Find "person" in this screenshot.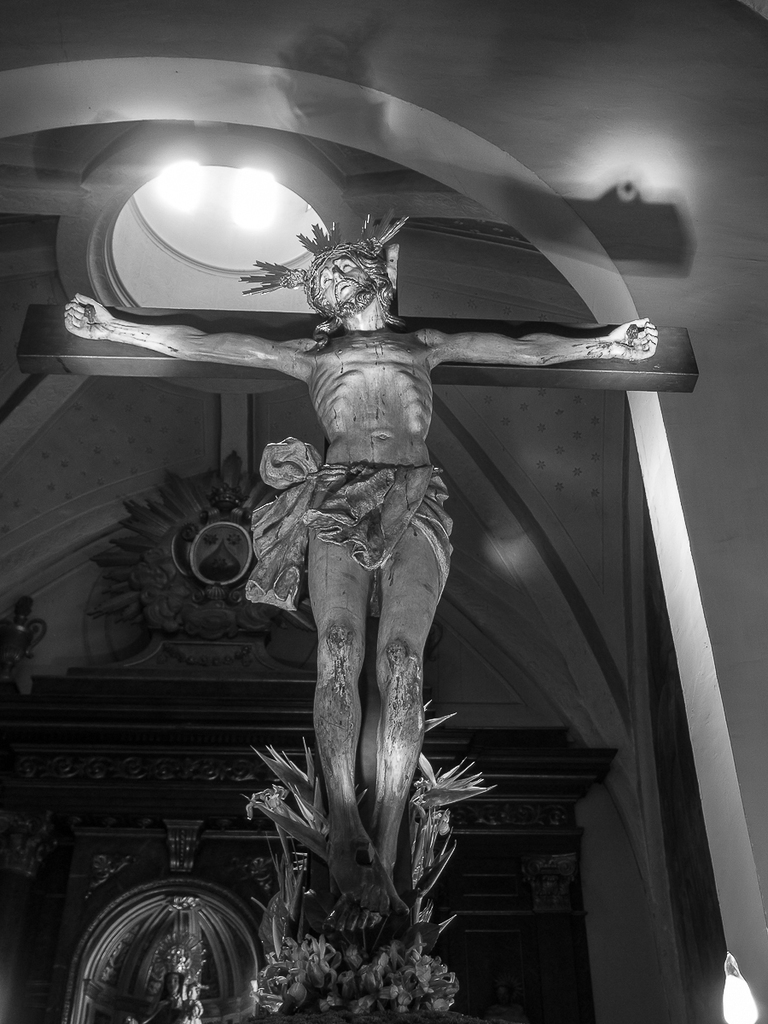
The bounding box for "person" is bbox=[61, 239, 655, 905].
